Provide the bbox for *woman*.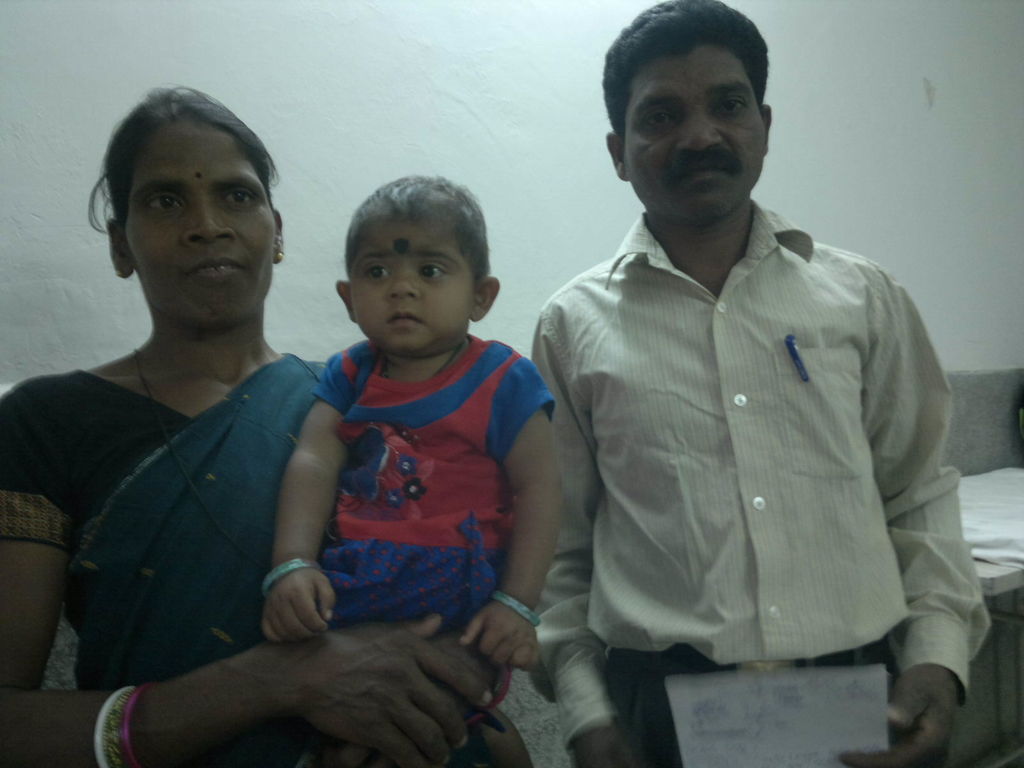
locate(0, 84, 506, 767).
